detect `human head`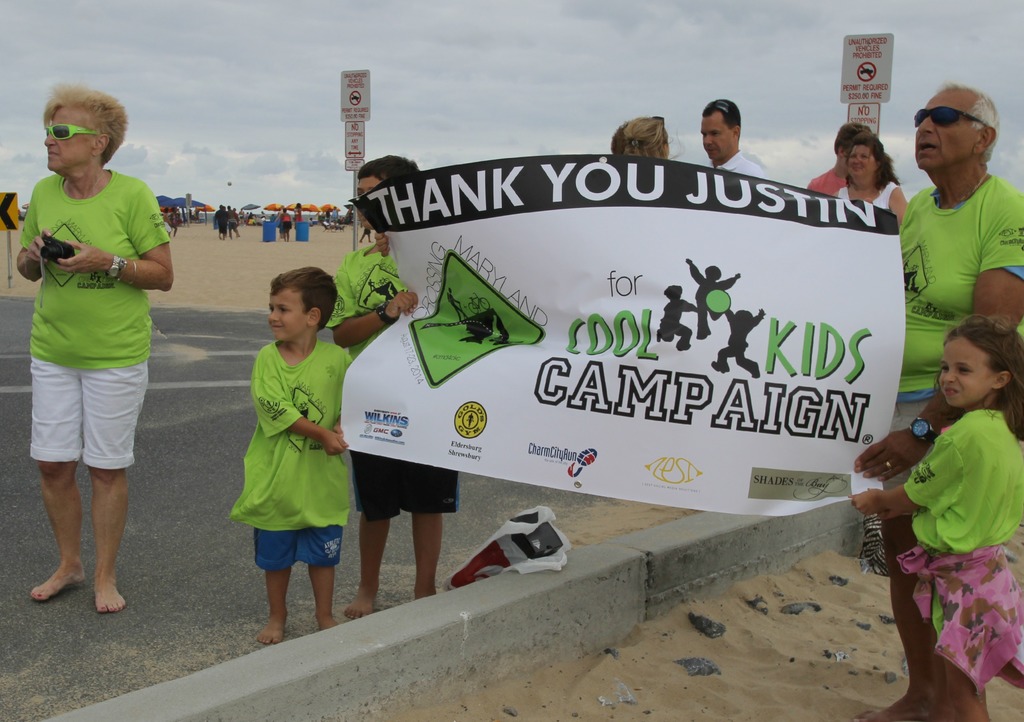
{"x1": 735, "y1": 308, "x2": 753, "y2": 324}
